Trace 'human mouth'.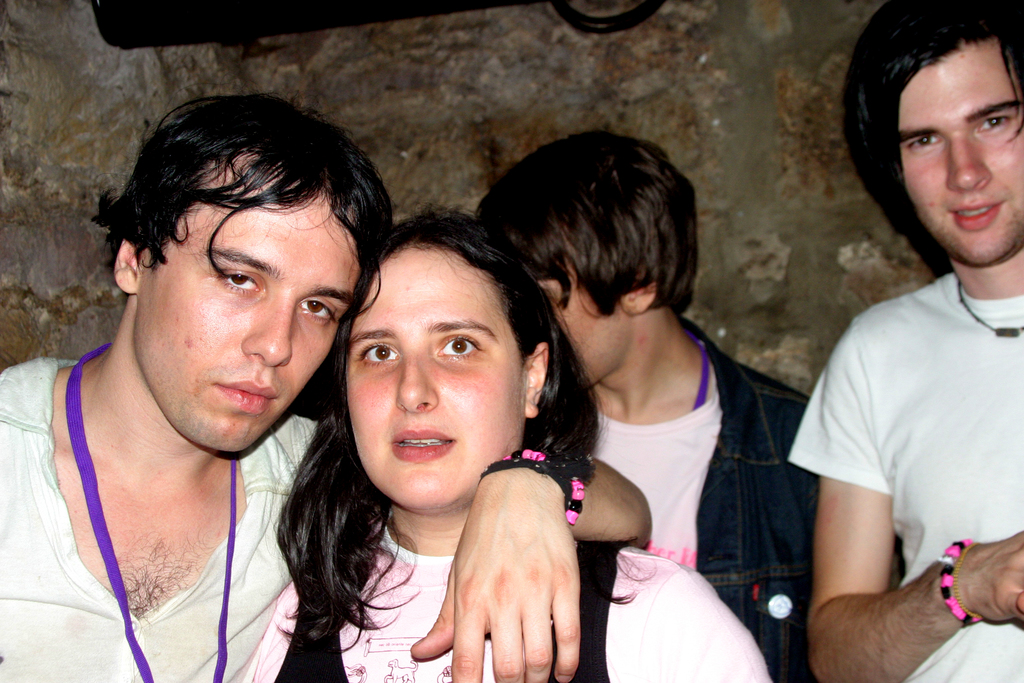
Traced to box(215, 377, 278, 413).
